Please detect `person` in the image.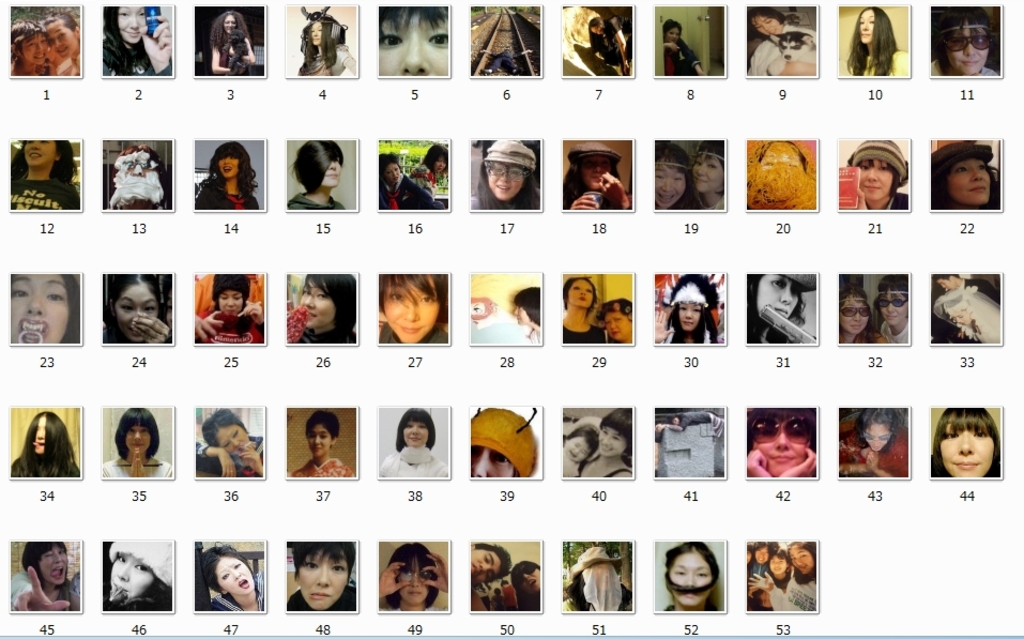
box(410, 144, 447, 193).
